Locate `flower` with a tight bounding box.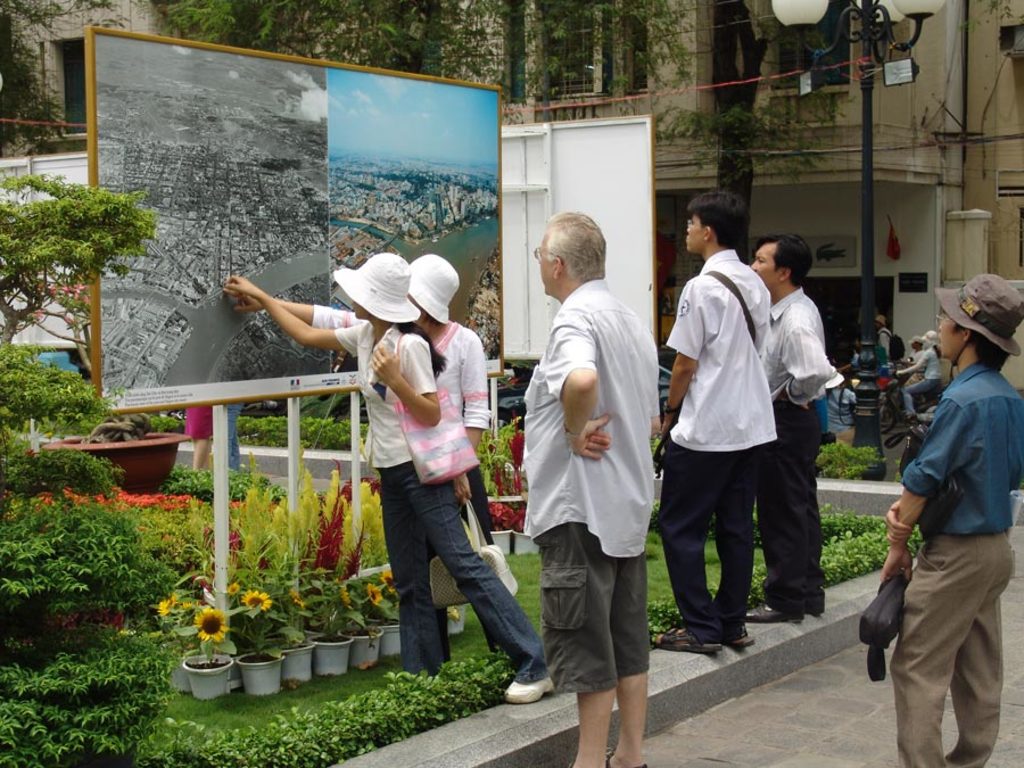
[365, 581, 379, 605].
